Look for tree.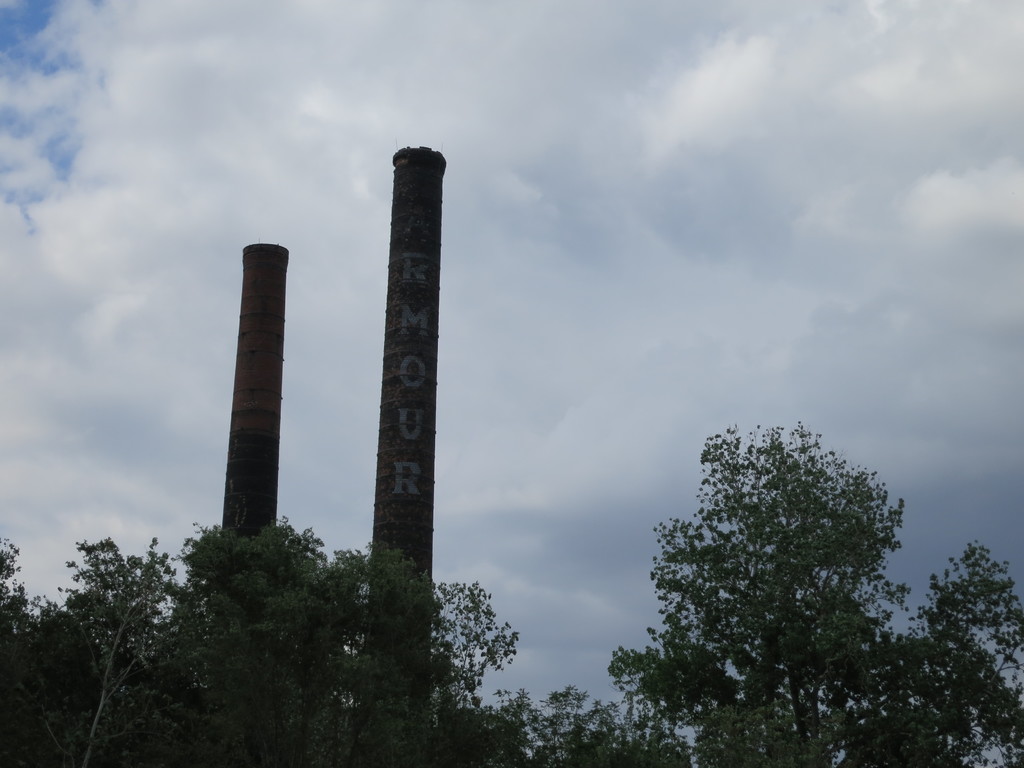
Found: bbox=[911, 538, 1023, 767].
